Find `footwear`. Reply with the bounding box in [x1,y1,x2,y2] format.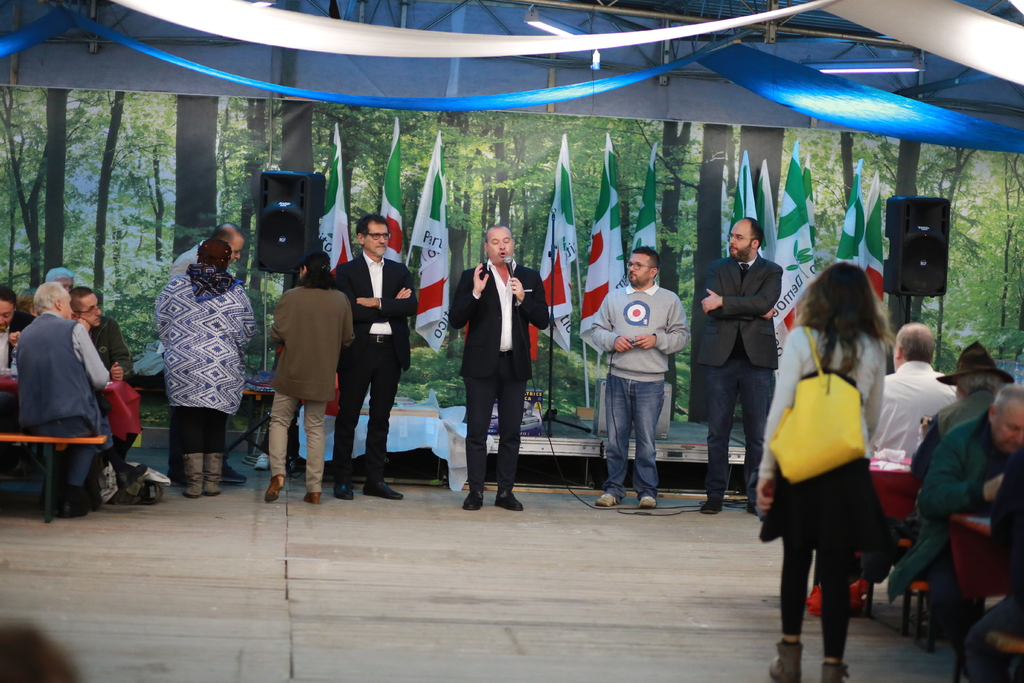
[592,493,615,506].
